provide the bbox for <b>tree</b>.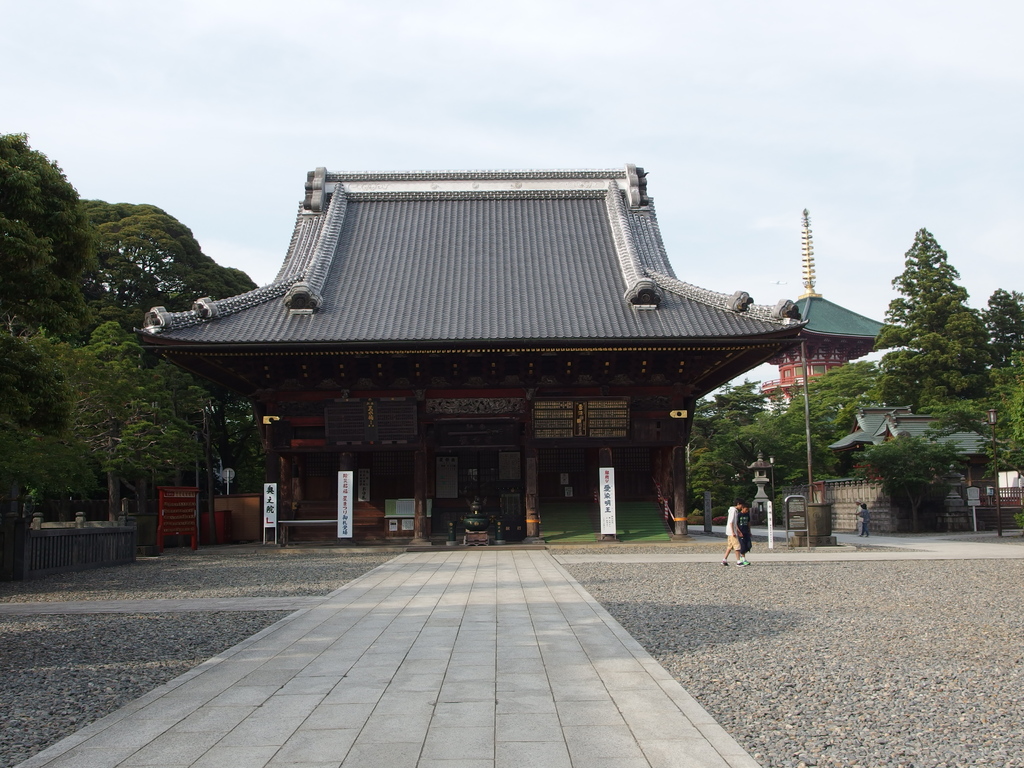
Rect(1, 135, 109, 362).
